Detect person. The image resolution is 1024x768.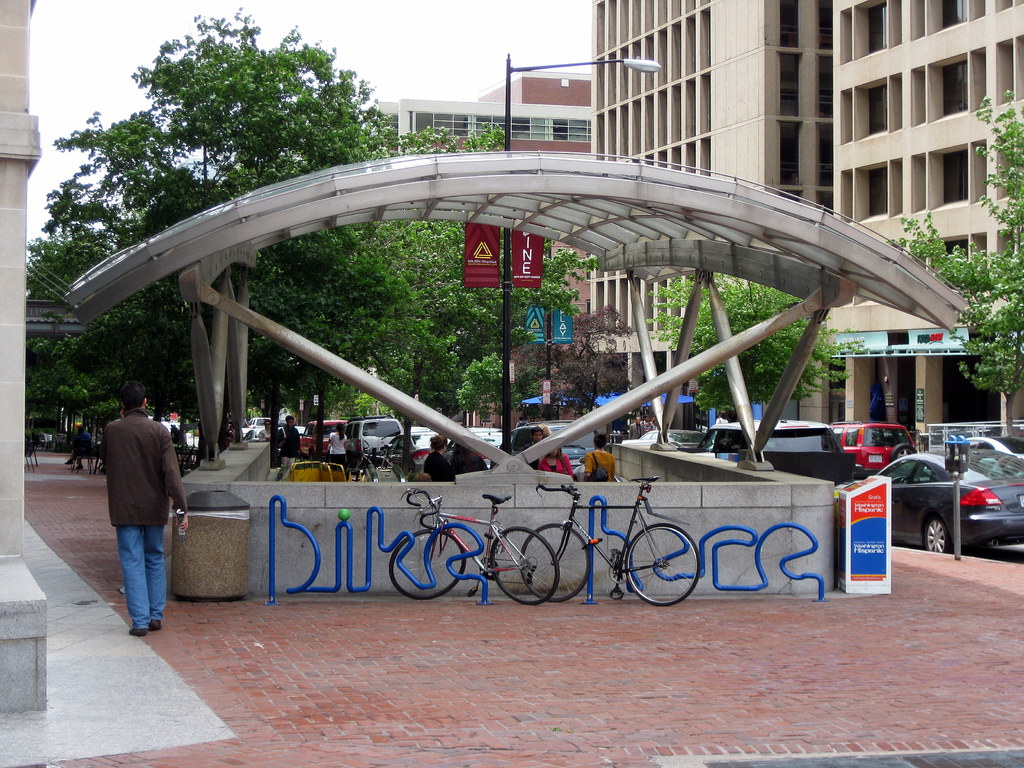
[579,432,616,483].
